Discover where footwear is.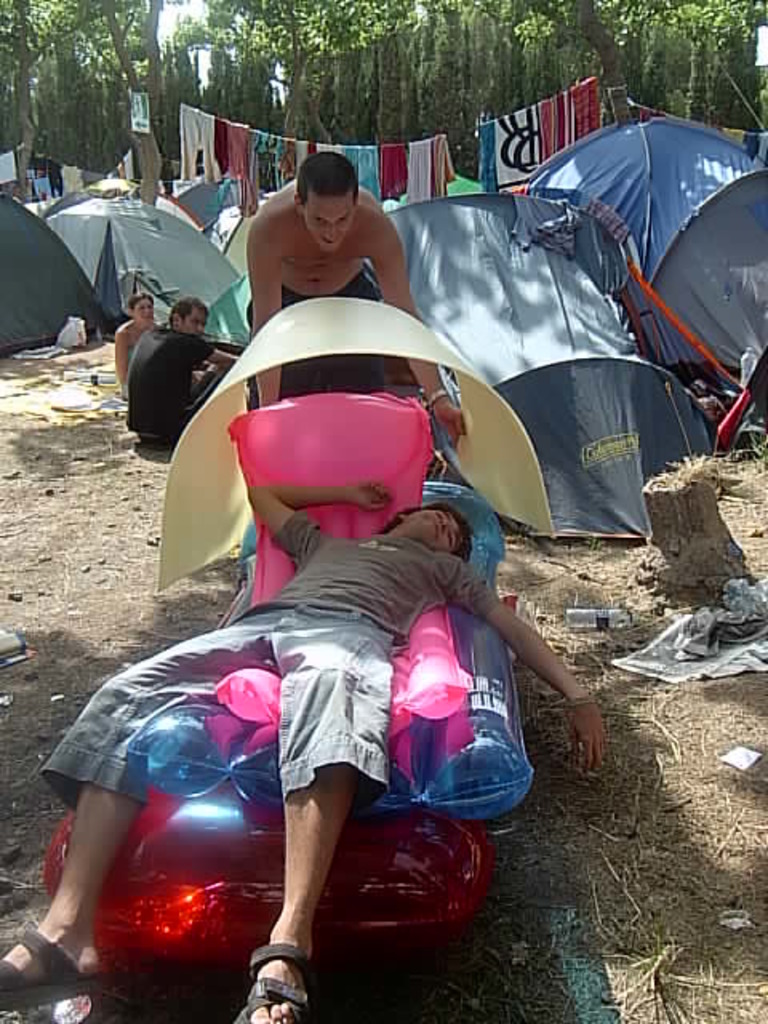
Discovered at [237,939,304,1022].
